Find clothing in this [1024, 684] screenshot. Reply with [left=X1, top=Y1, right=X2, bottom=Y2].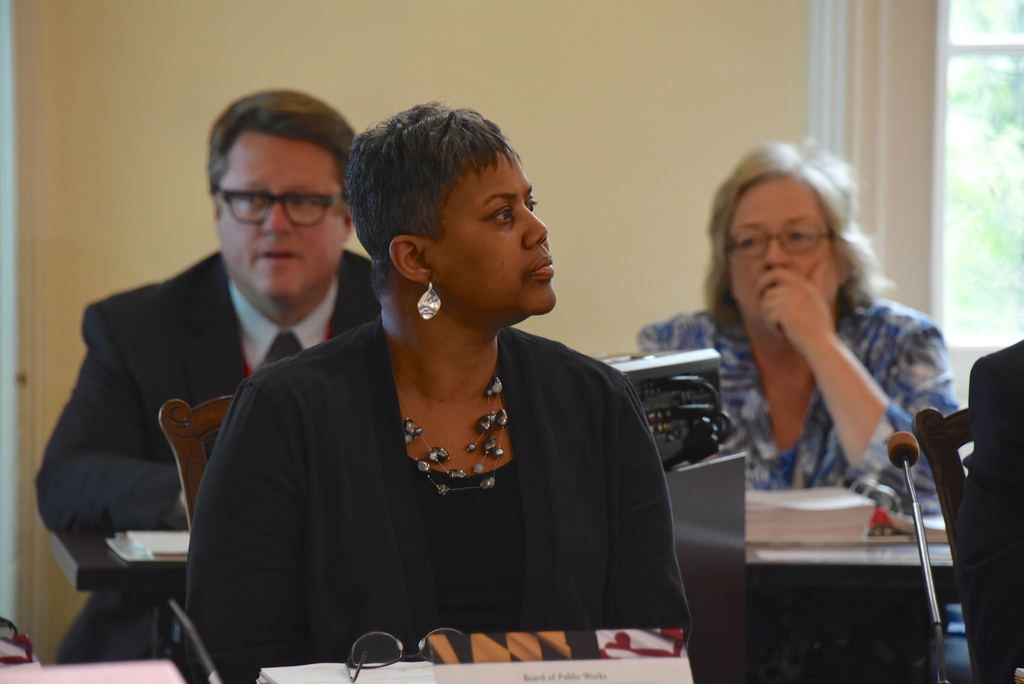
[left=31, top=246, right=369, bottom=662].
